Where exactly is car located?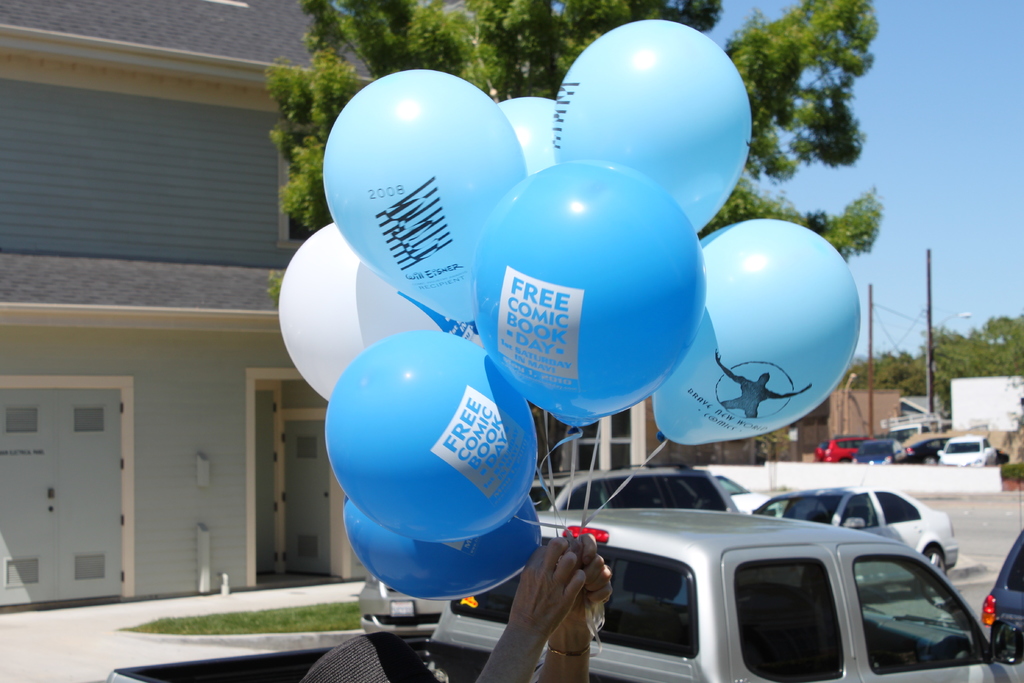
Its bounding box is 815/431/865/462.
